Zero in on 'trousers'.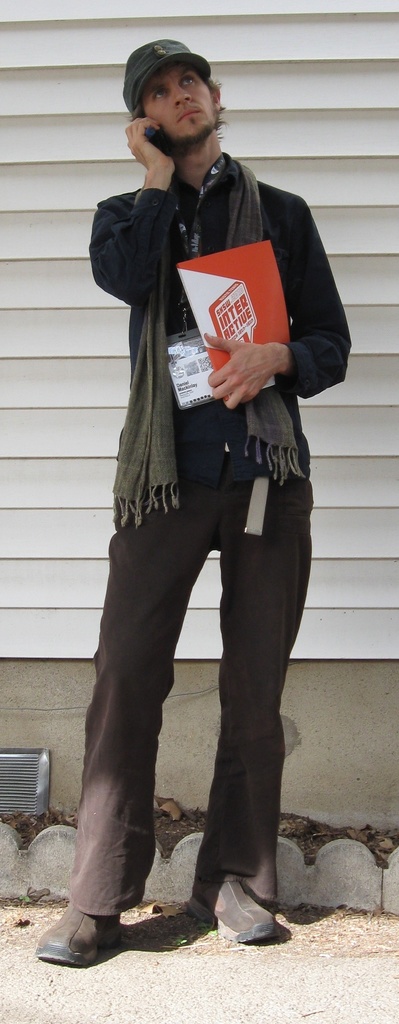
Zeroed in: x1=69 y1=453 x2=313 y2=916.
